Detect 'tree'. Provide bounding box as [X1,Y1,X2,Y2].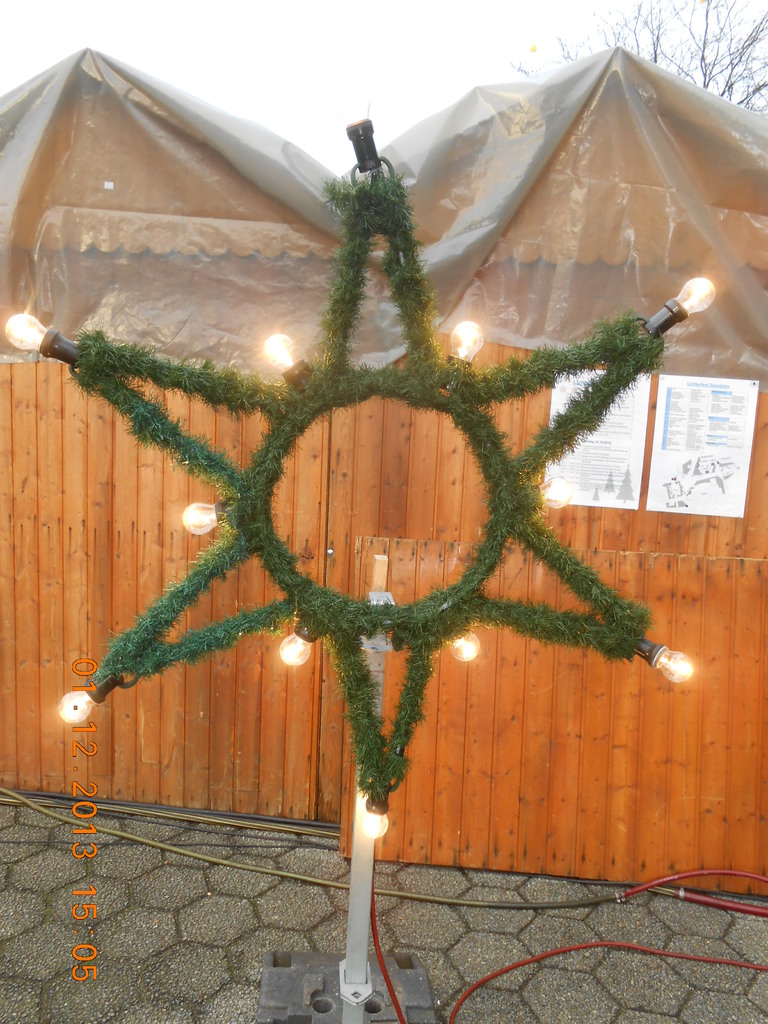
[509,0,767,117].
